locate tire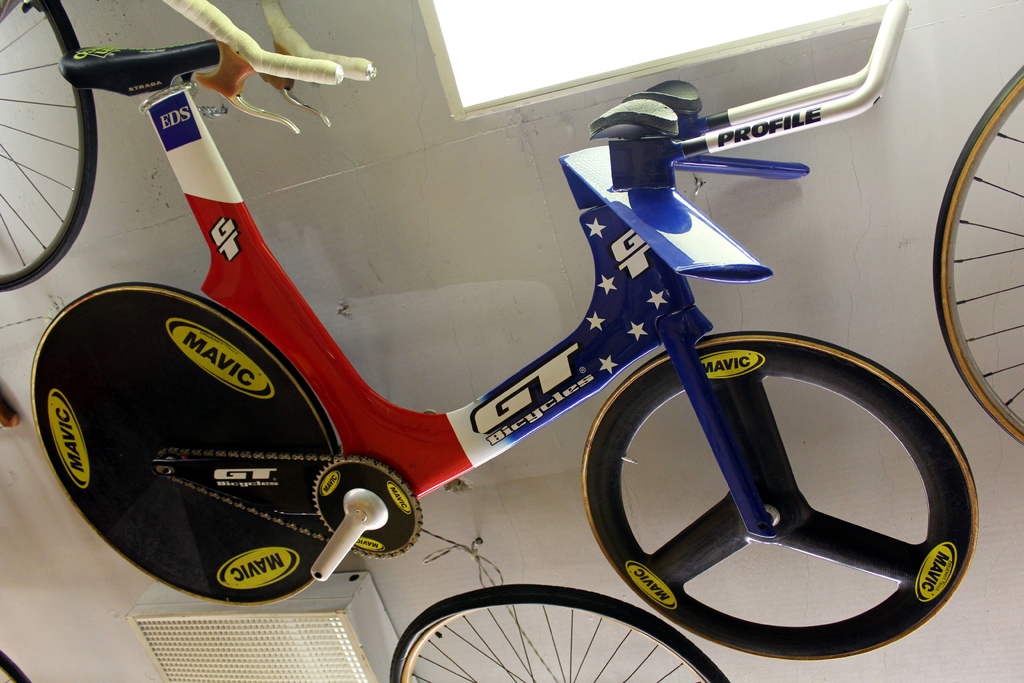
pyautogui.locateOnScreen(0, 0, 95, 292)
